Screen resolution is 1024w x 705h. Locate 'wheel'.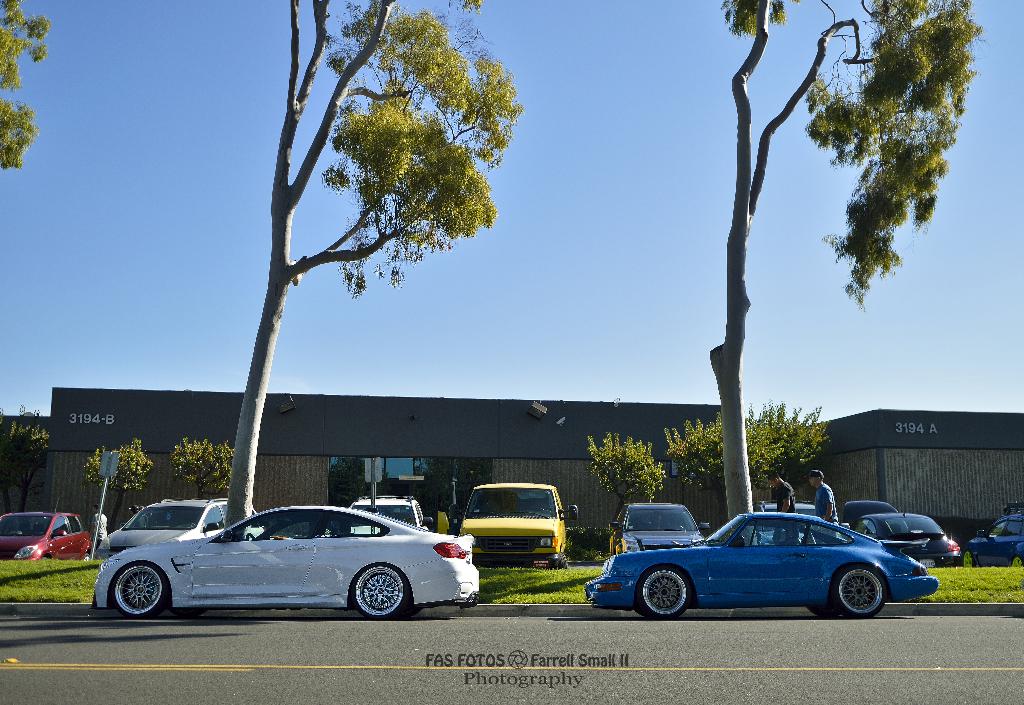
(82, 552, 93, 561).
